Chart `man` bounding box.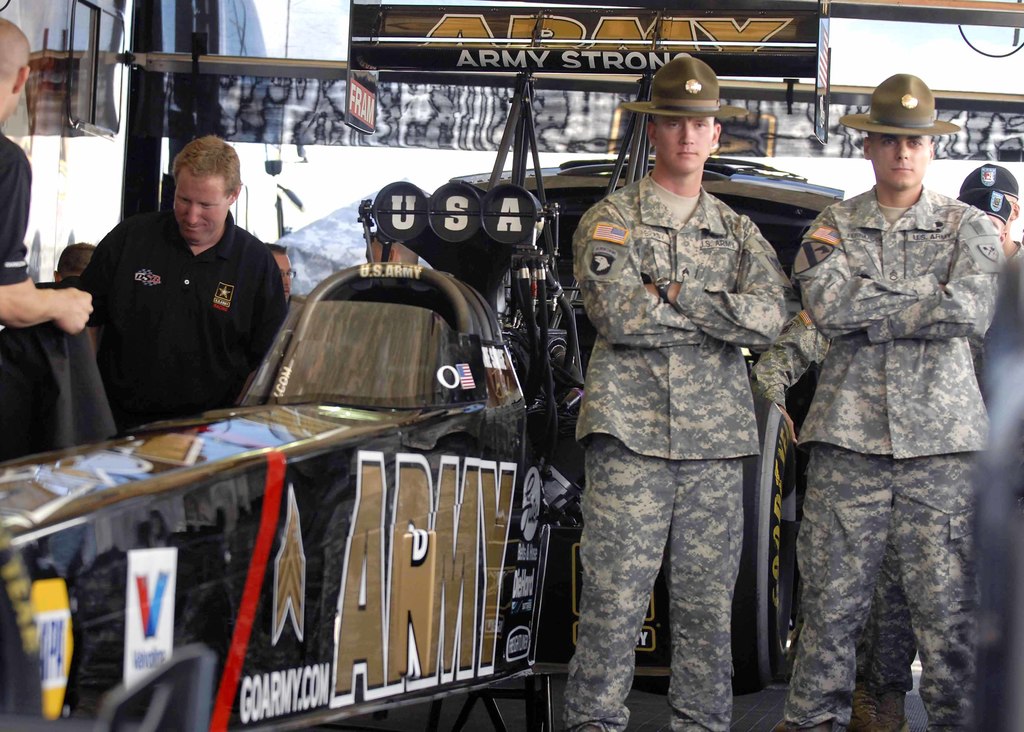
Charted: [left=260, top=244, right=298, bottom=308].
